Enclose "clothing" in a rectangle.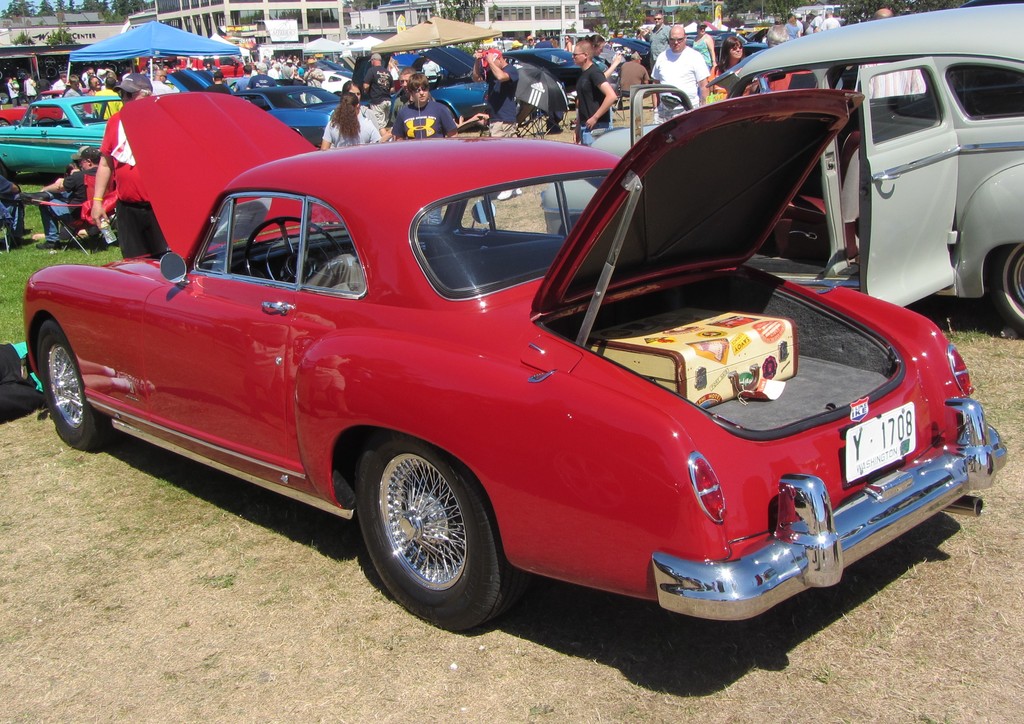
box=[323, 115, 380, 149].
